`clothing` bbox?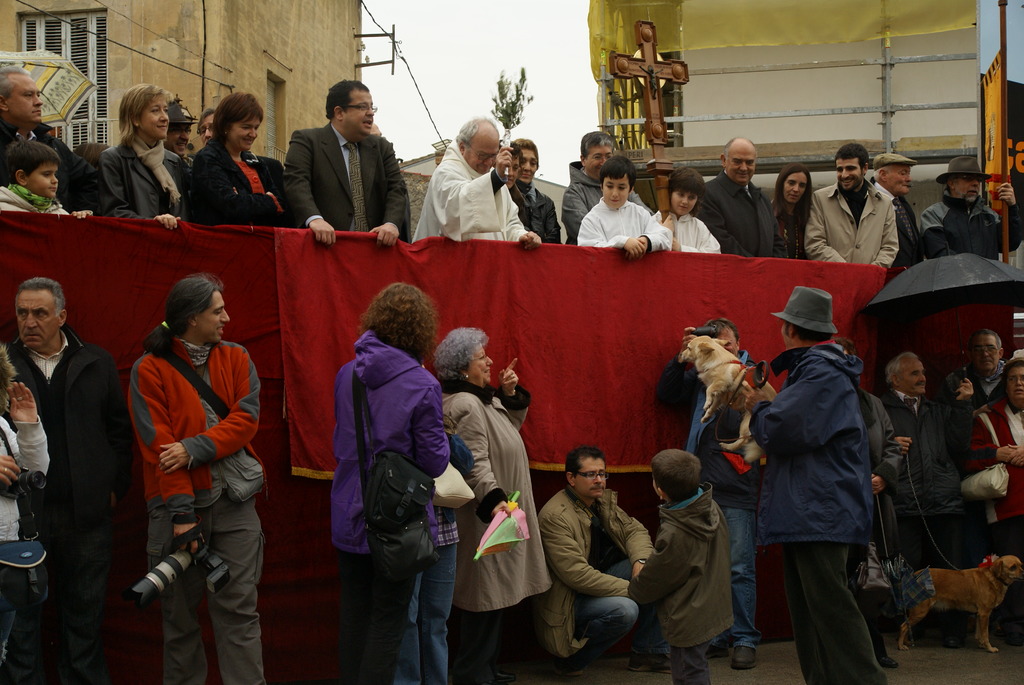
locate(650, 349, 765, 652)
